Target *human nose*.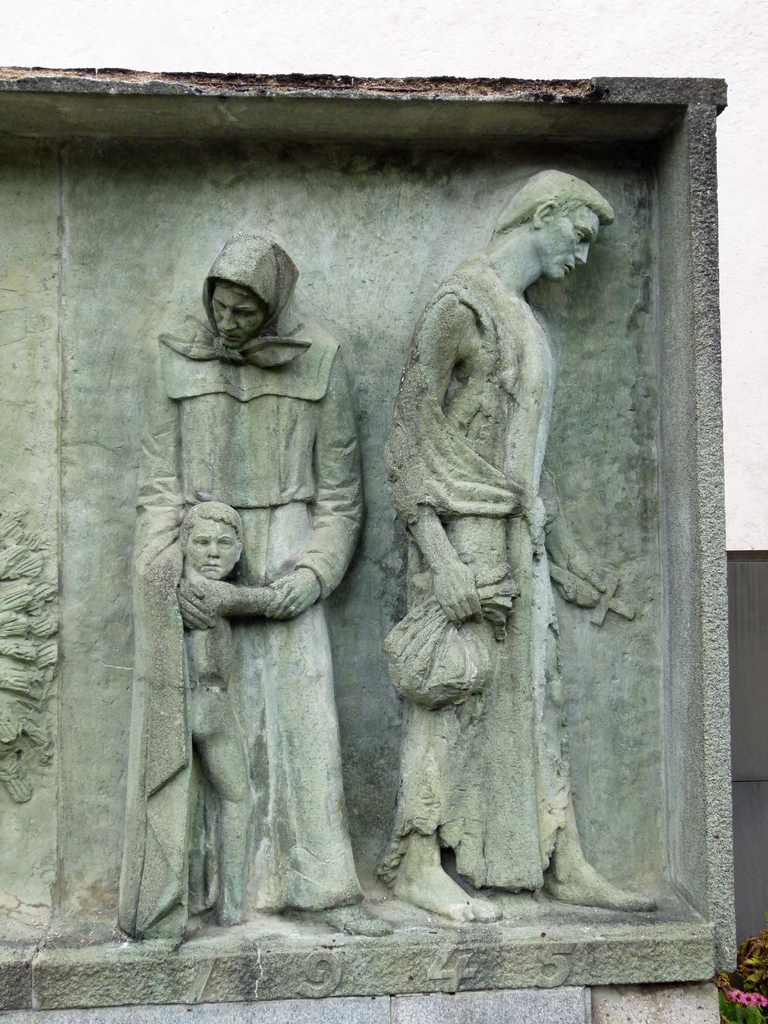
Target region: [x1=205, y1=536, x2=216, y2=561].
